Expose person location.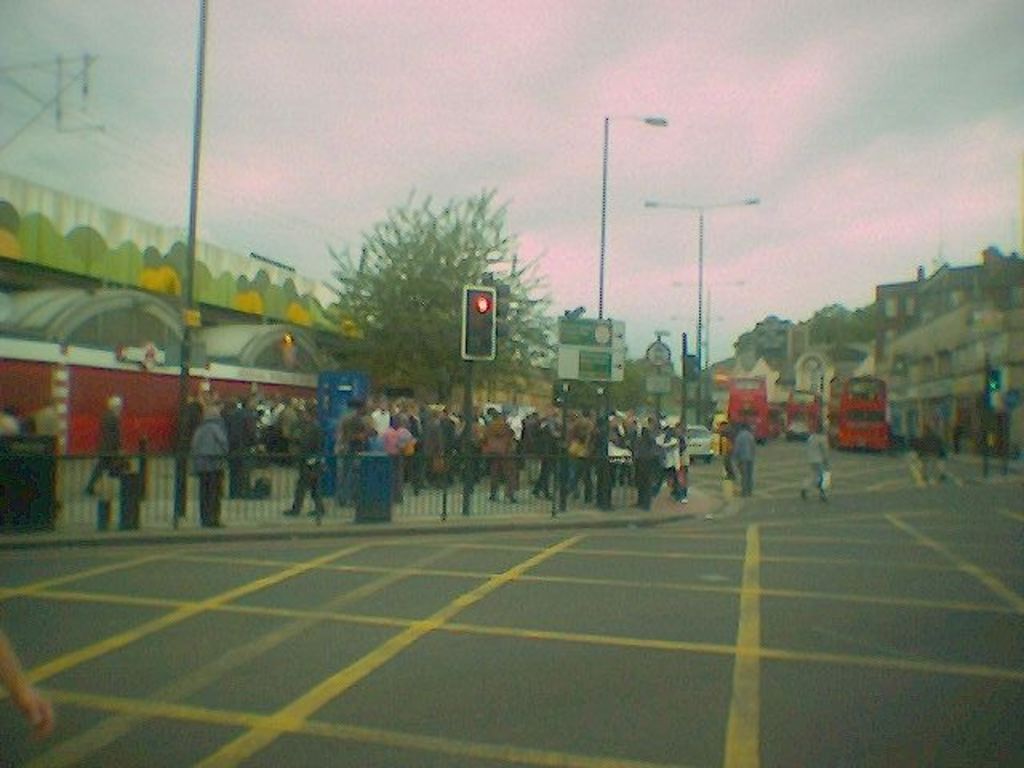
Exposed at select_region(795, 426, 835, 506).
